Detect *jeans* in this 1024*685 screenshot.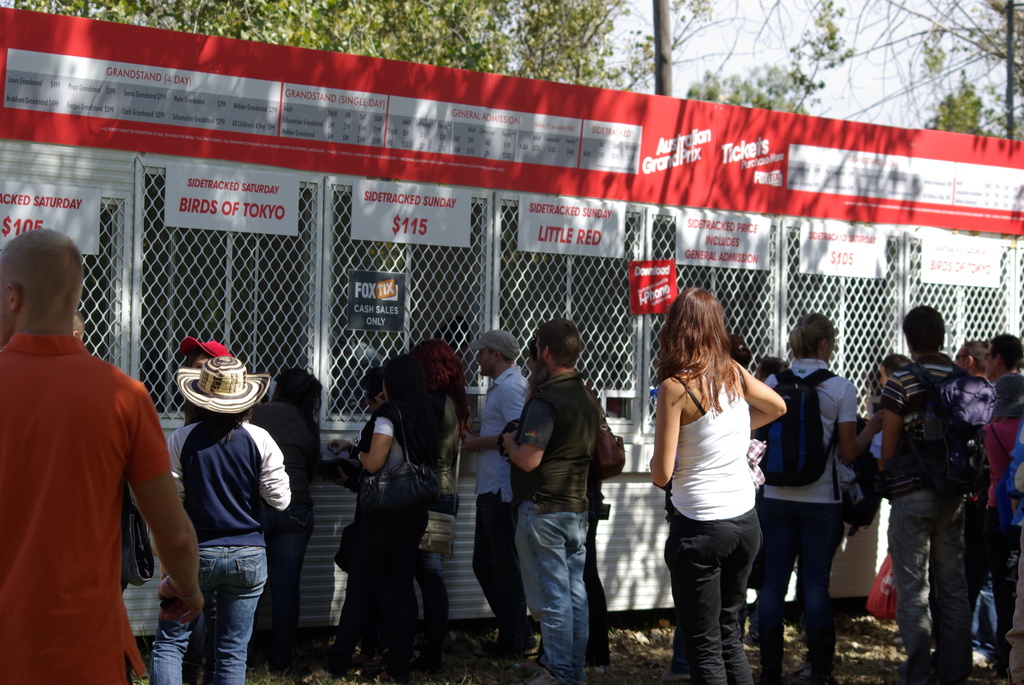
Detection: Rect(331, 488, 405, 669).
